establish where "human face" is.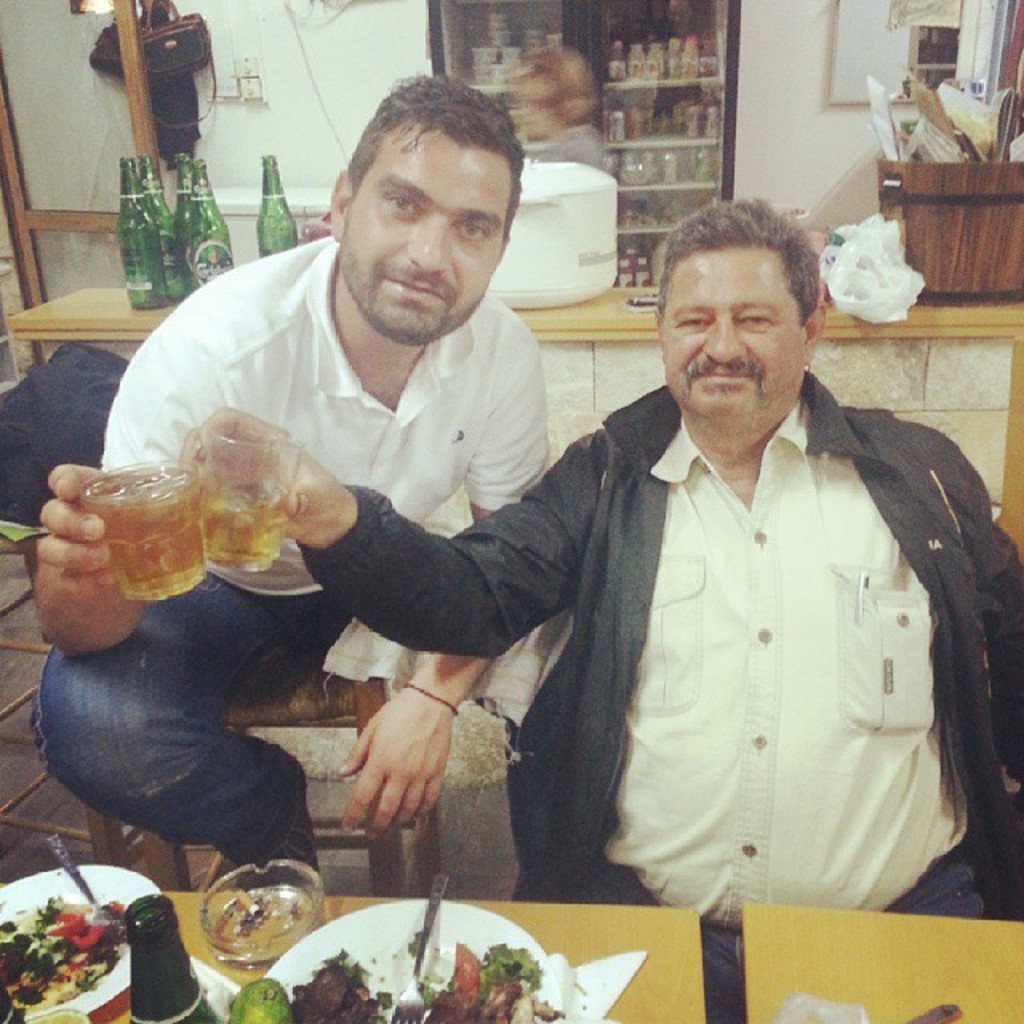
Established at 666,246,813,443.
